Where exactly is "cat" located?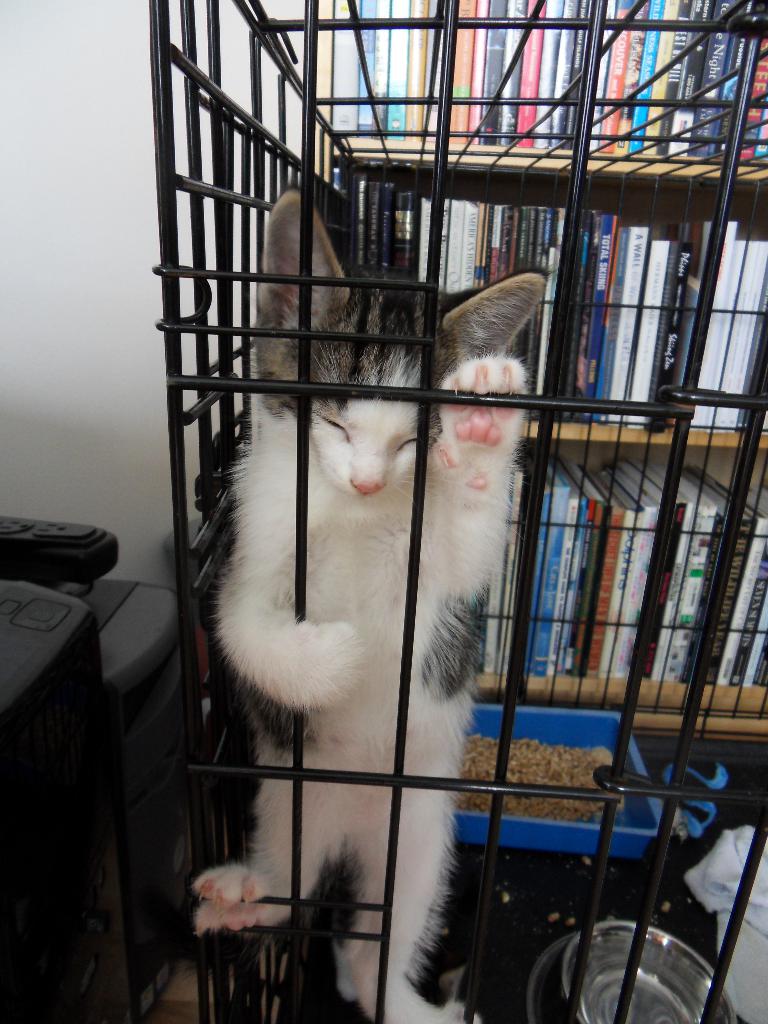
Its bounding box is {"x1": 190, "y1": 185, "x2": 554, "y2": 1023}.
